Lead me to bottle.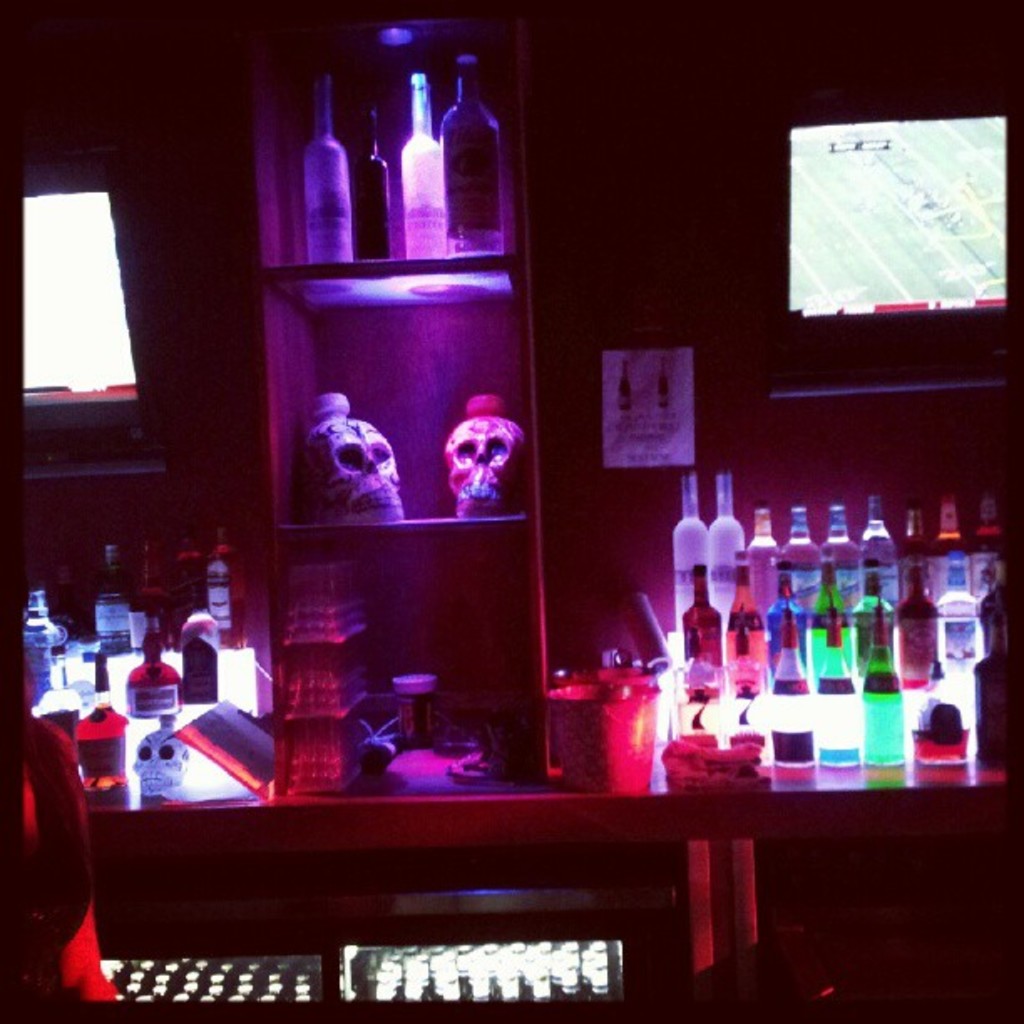
Lead to crop(293, 64, 375, 271).
